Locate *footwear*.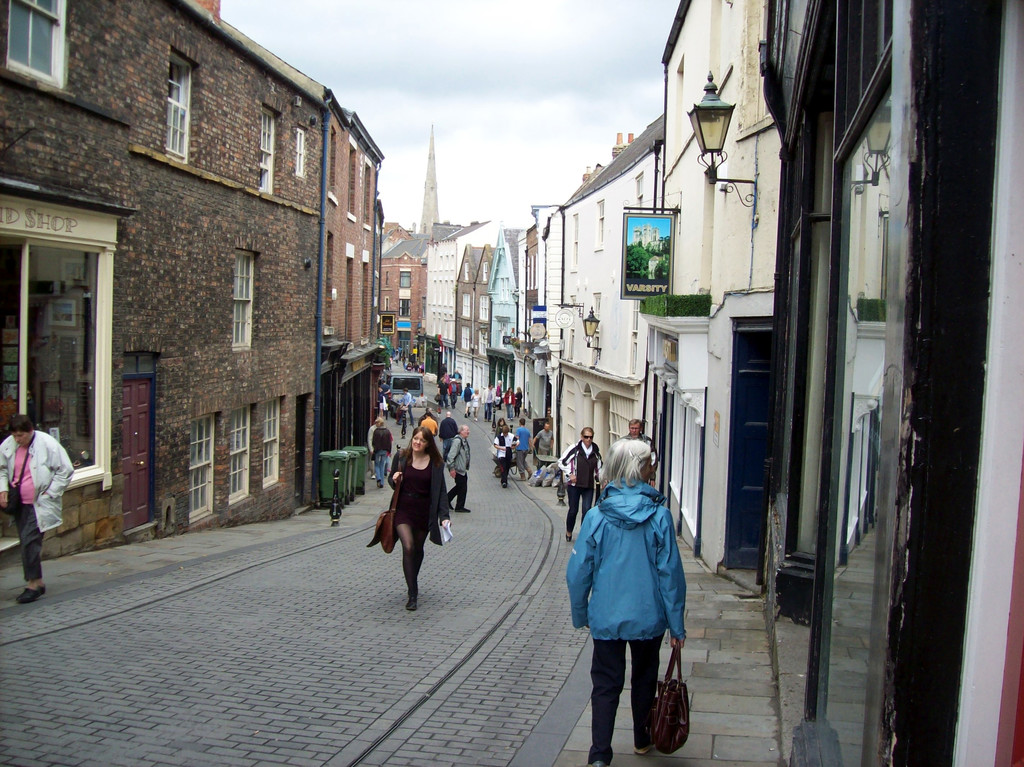
Bounding box: (636,740,655,756).
